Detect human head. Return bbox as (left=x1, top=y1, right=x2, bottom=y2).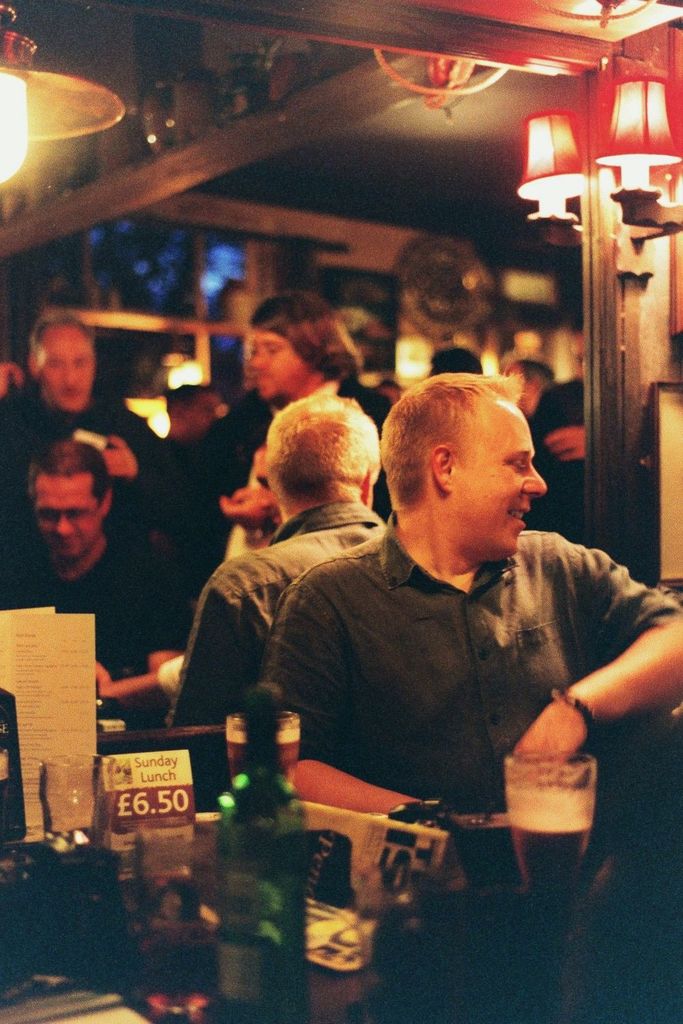
(left=247, top=289, right=347, bottom=403).
